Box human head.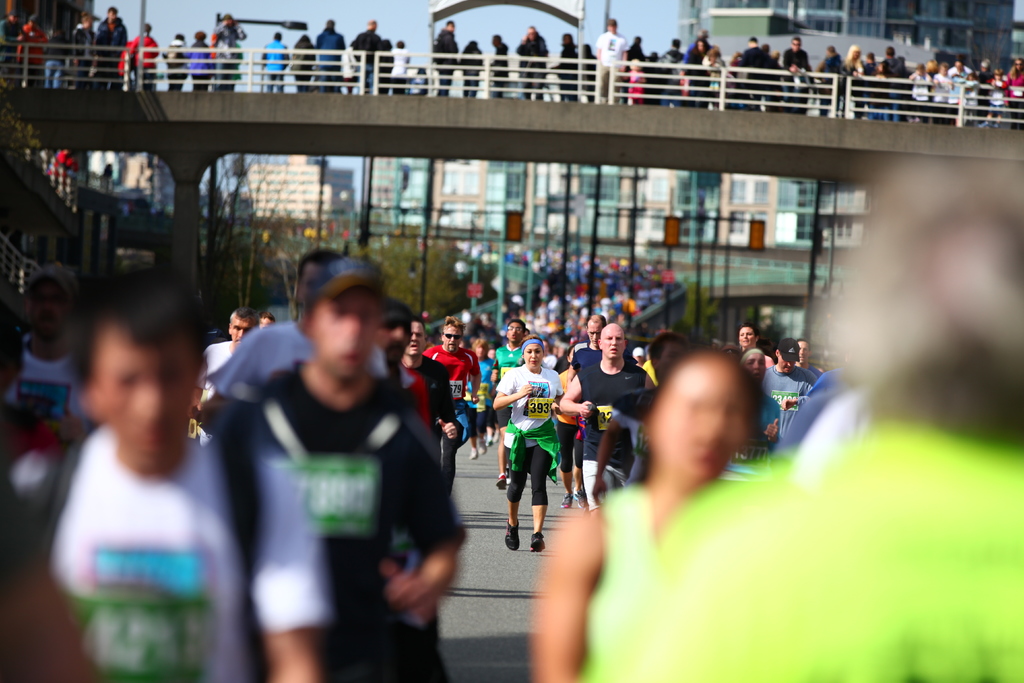
[left=224, top=304, right=257, bottom=347].
